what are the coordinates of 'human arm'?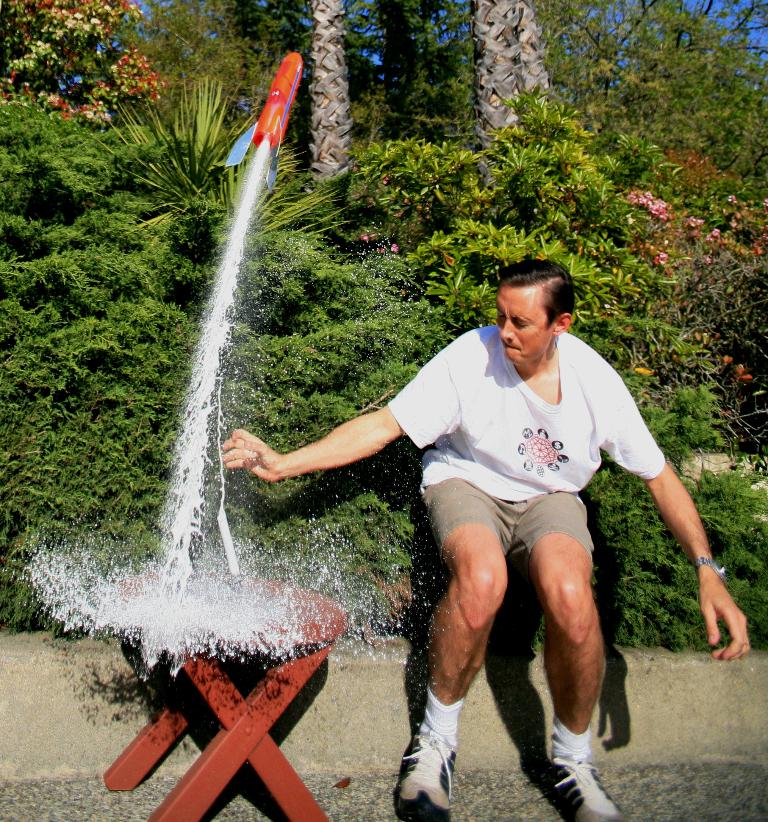
region(221, 329, 489, 501).
